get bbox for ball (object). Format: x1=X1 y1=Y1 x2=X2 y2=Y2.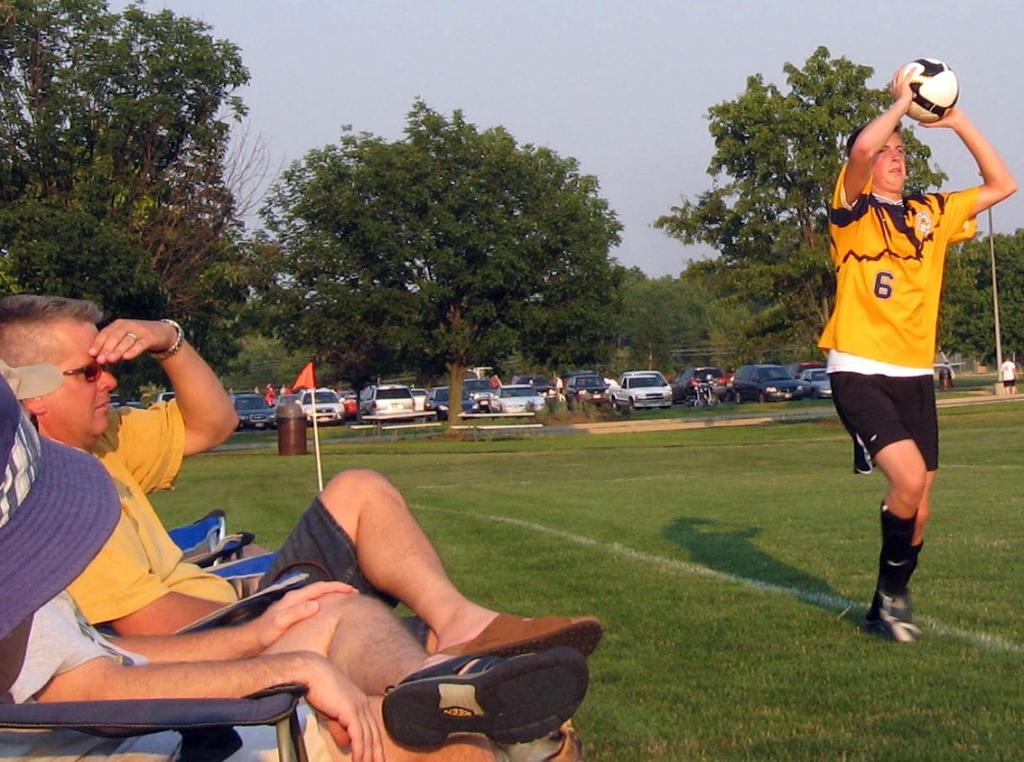
x1=904 y1=54 x2=957 y2=120.
